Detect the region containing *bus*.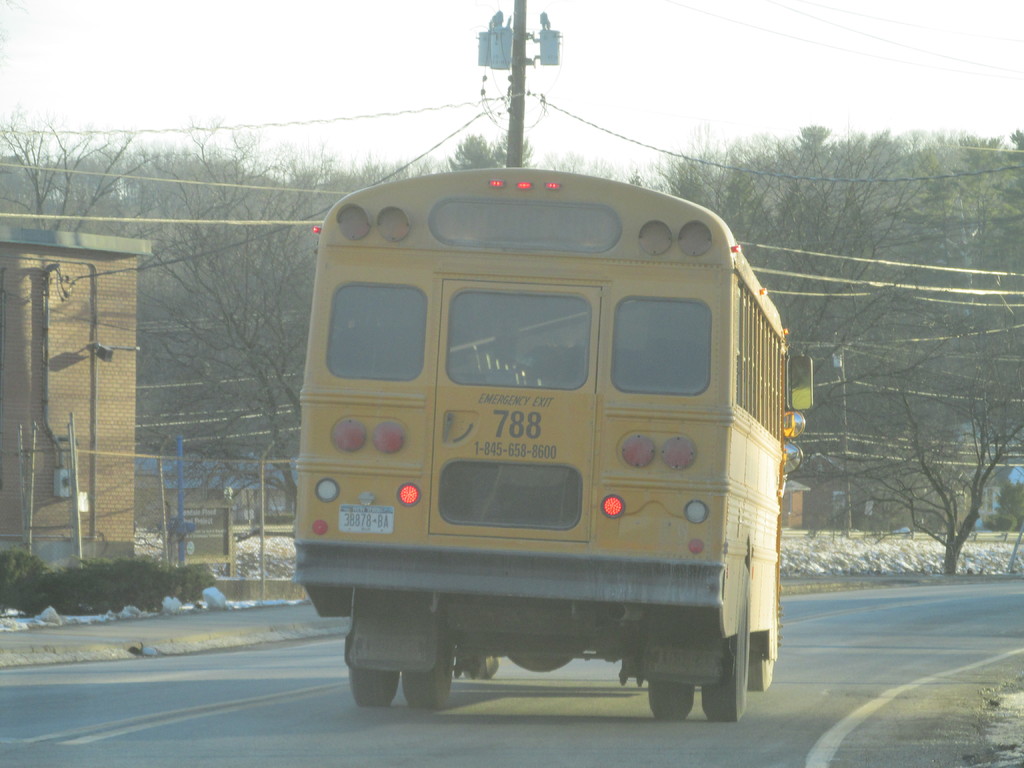
bbox=[285, 168, 817, 721].
